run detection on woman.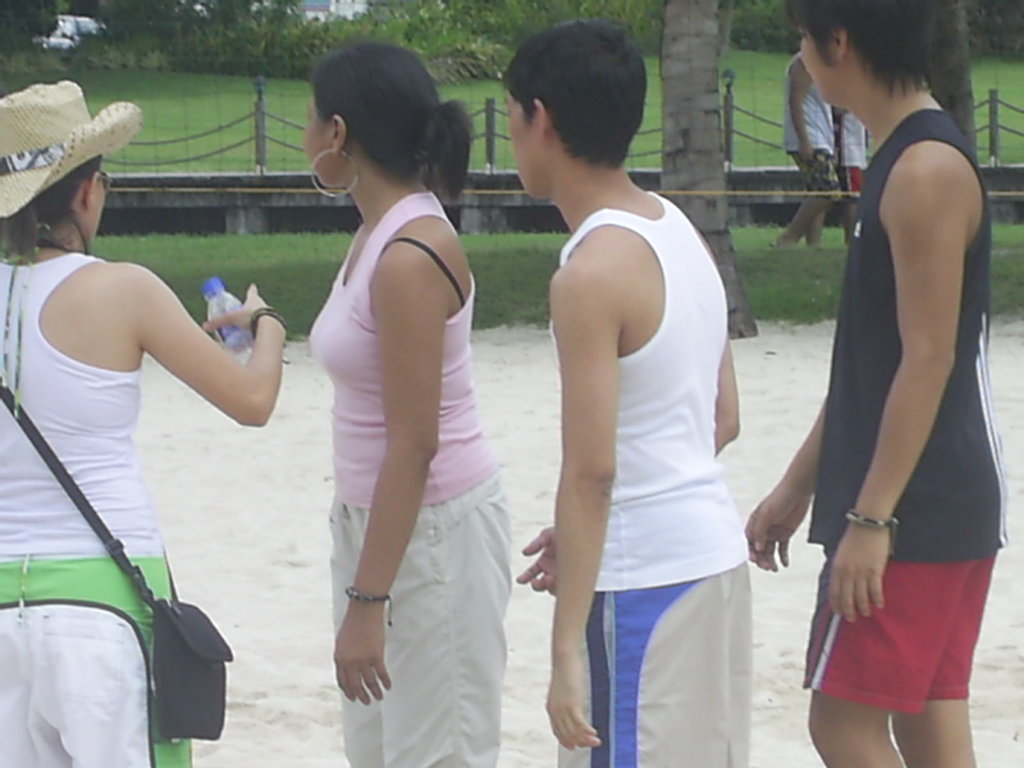
Result: {"x1": 0, "y1": 74, "x2": 287, "y2": 767}.
